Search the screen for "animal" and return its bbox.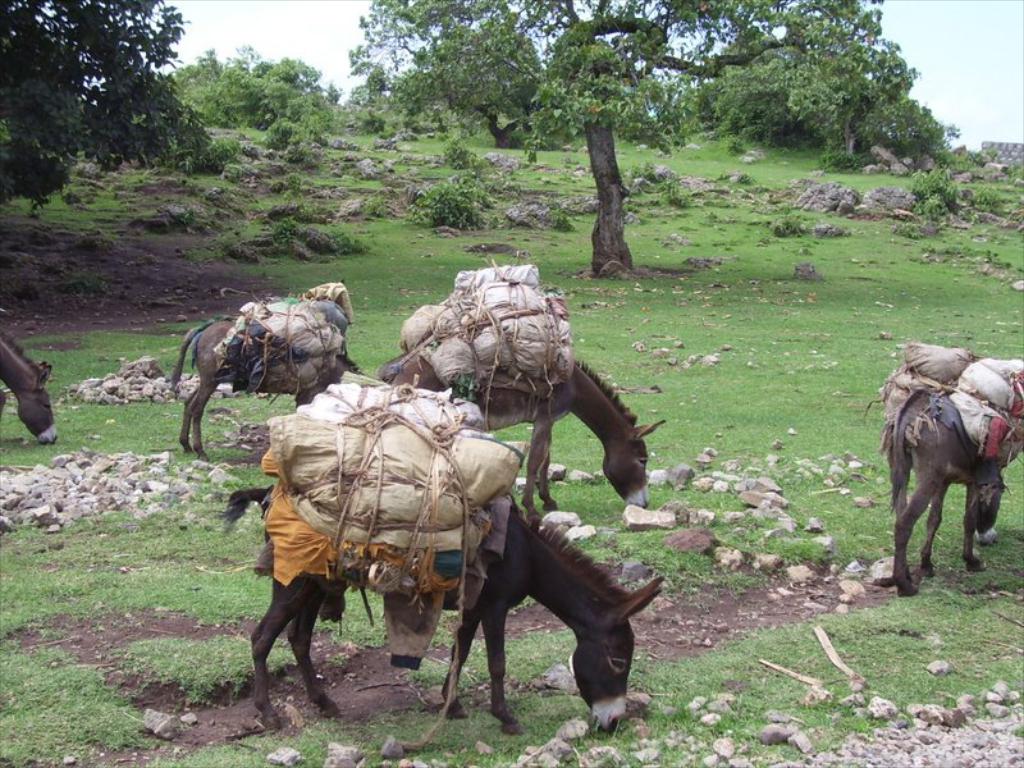
Found: BBox(876, 387, 1009, 593).
